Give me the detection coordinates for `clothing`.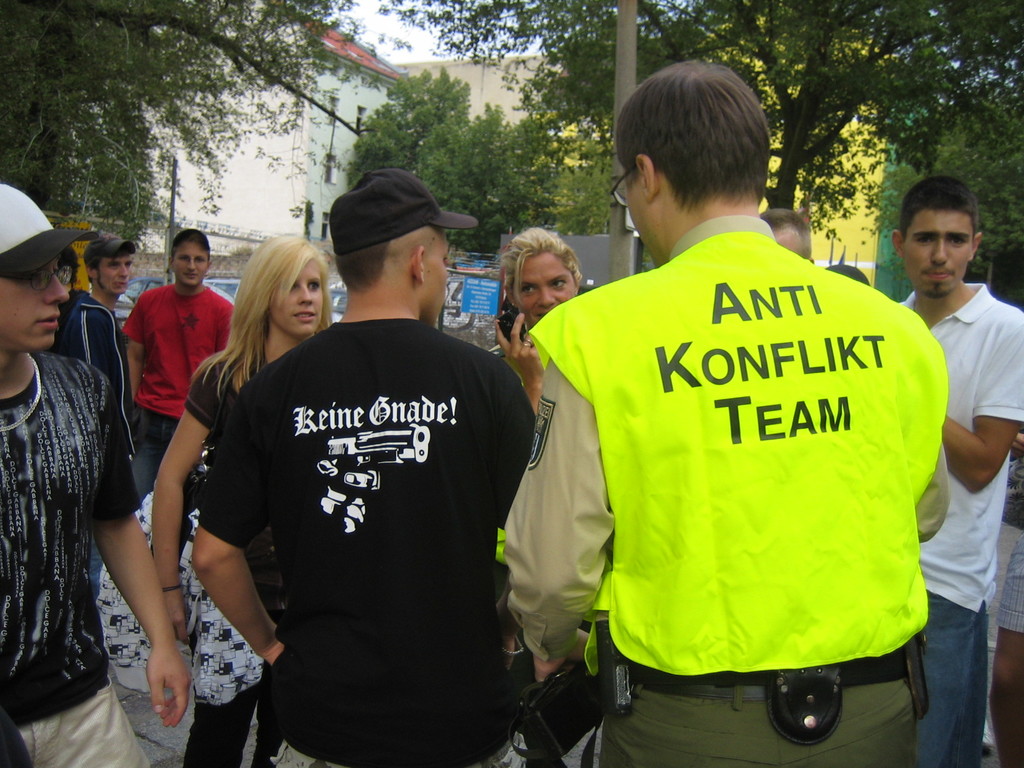
left=882, top=276, right=1023, bottom=755.
